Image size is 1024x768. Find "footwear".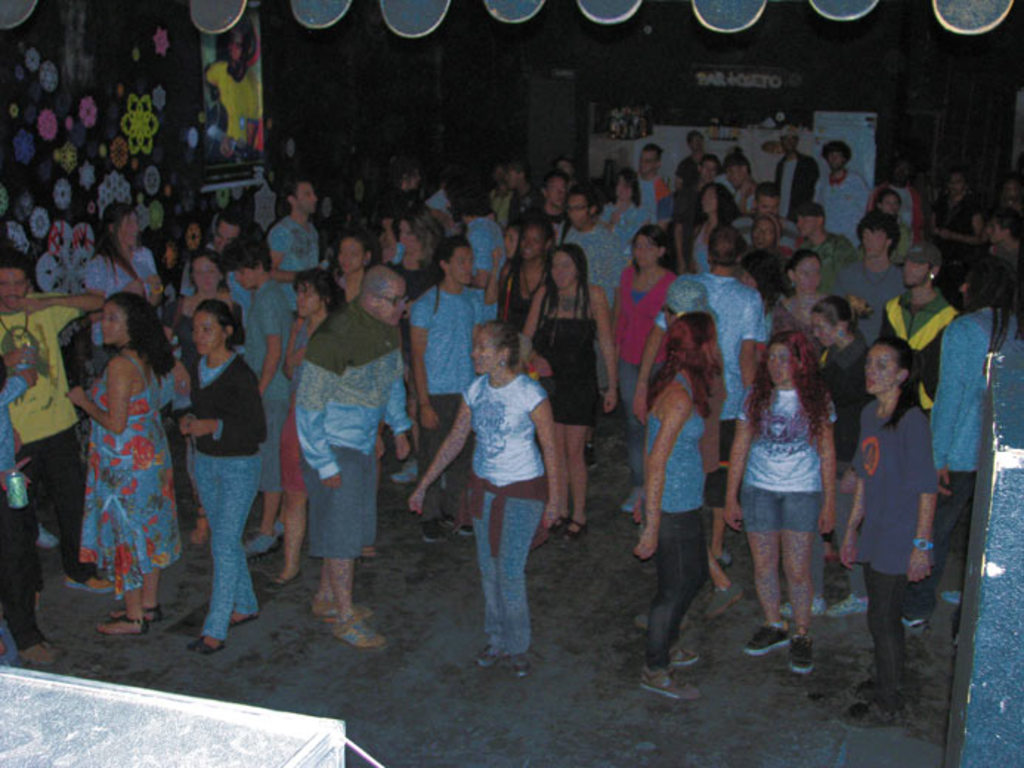
745, 623, 791, 654.
